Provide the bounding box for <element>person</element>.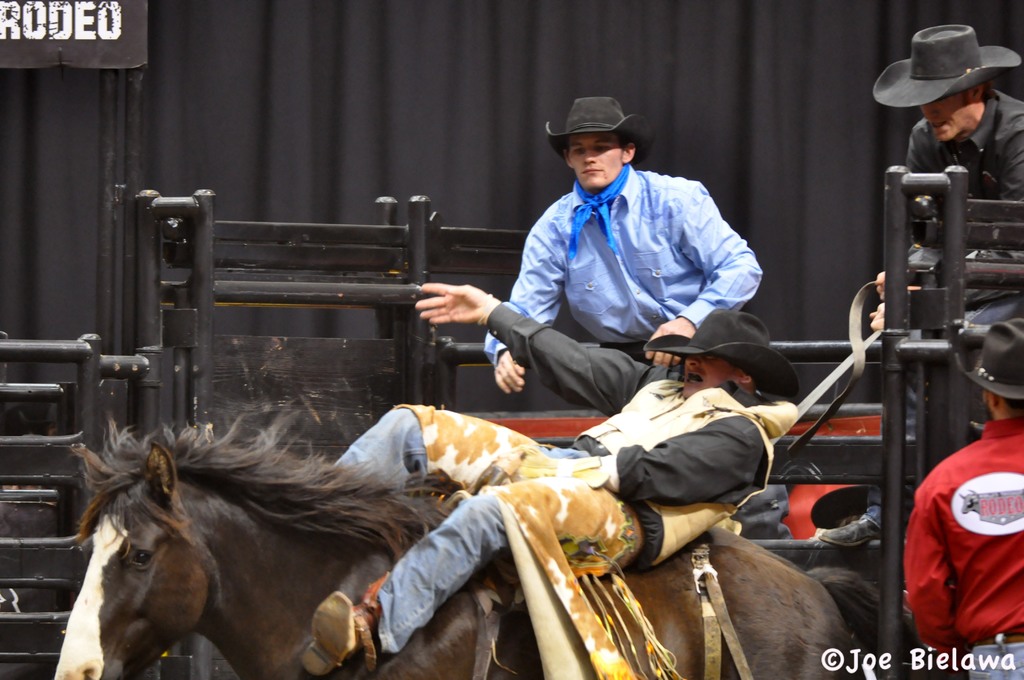
left=893, top=310, right=1023, bottom=679.
